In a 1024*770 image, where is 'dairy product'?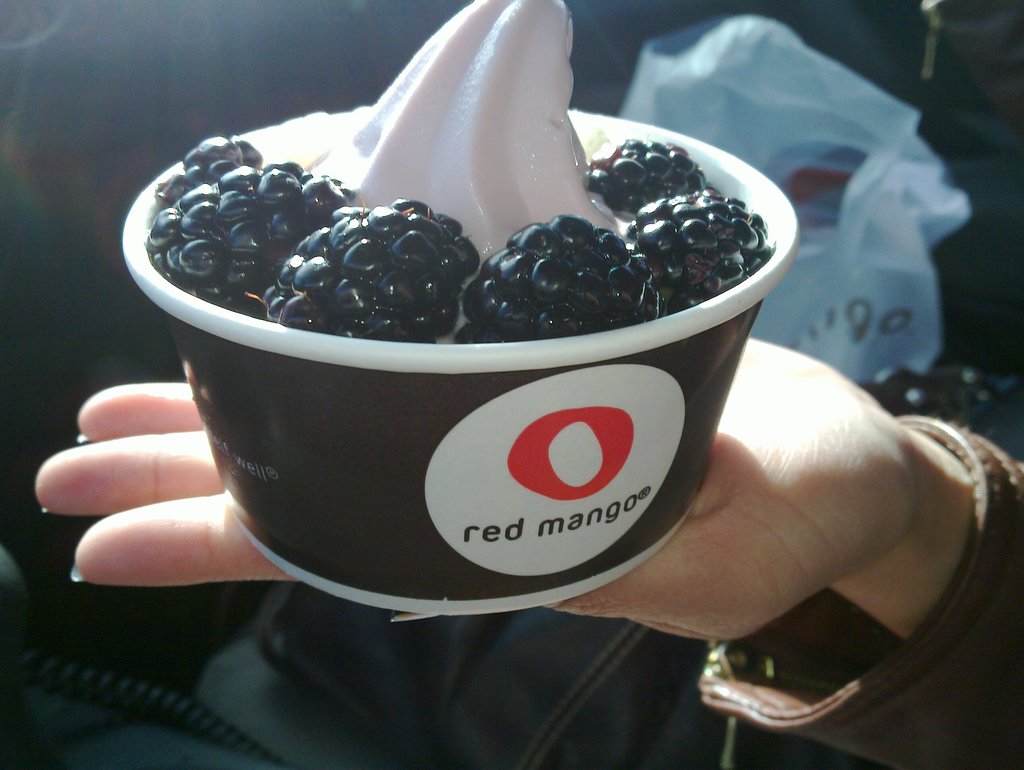
157, 31, 790, 536.
